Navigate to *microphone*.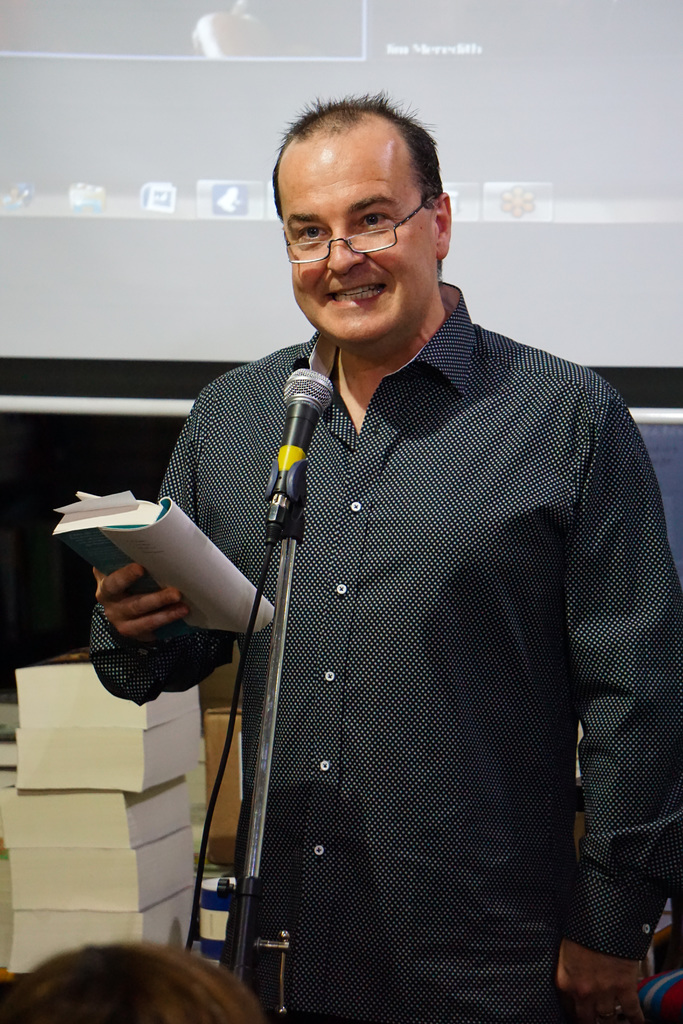
Navigation target: (258, 362, 340, 508).
